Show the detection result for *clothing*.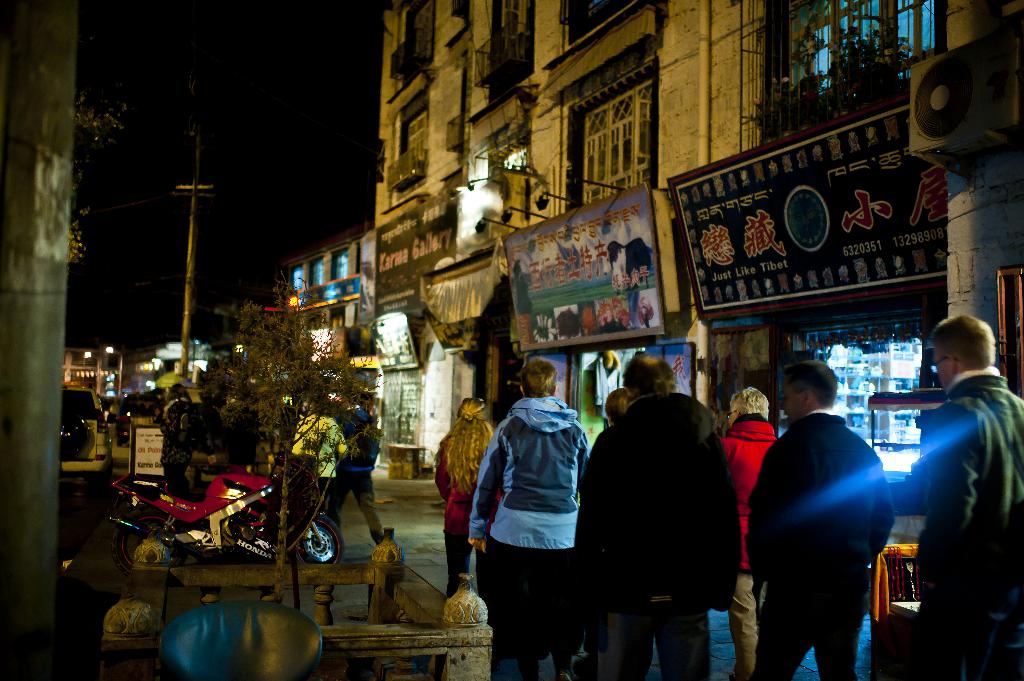
detection(434, 429, 507, 595).
